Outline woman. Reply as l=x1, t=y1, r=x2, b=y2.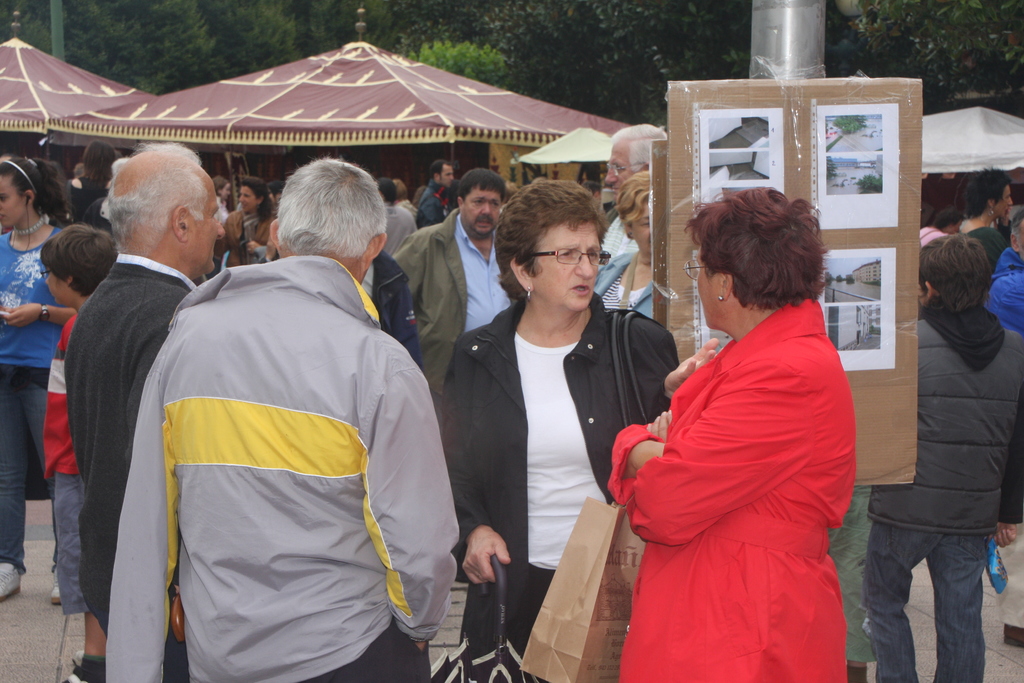
l=0, t=156, r=70, b=604.
